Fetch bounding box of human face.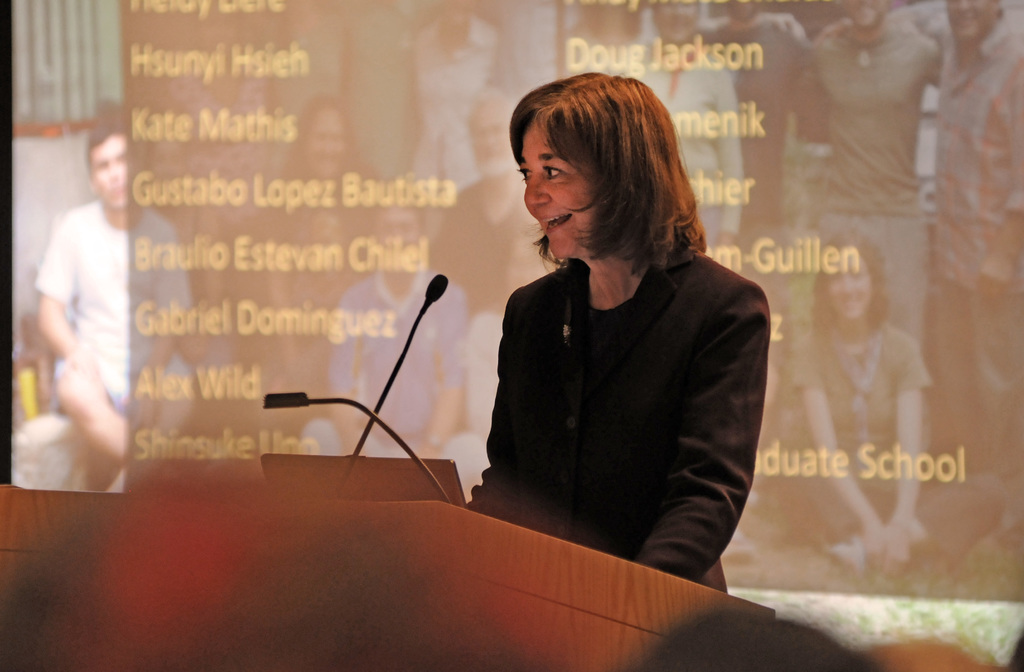
Bbox: box(307, 109, 346, 178).
